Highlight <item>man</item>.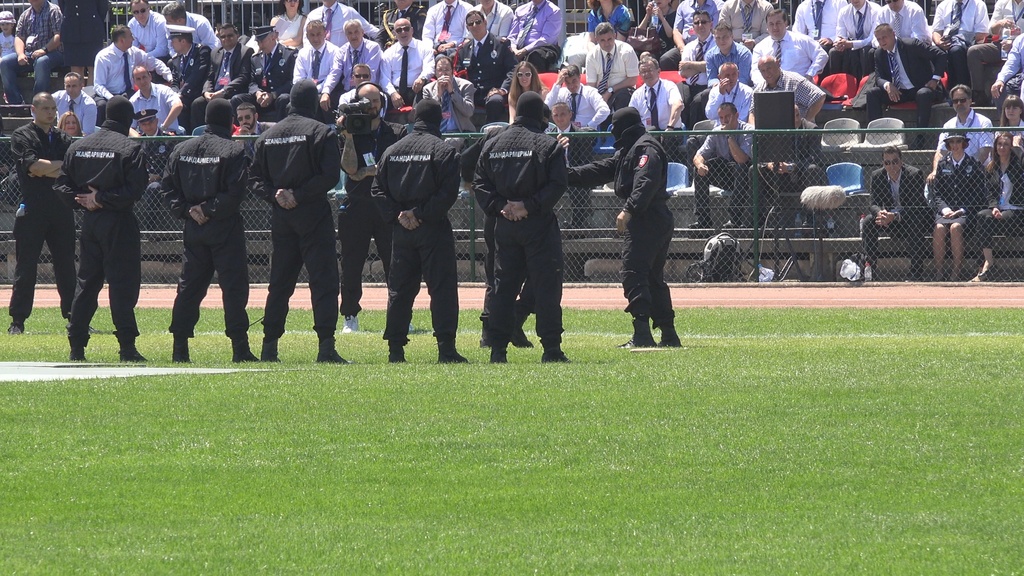
Highlighted region: region(4, 92, 95, 336).
